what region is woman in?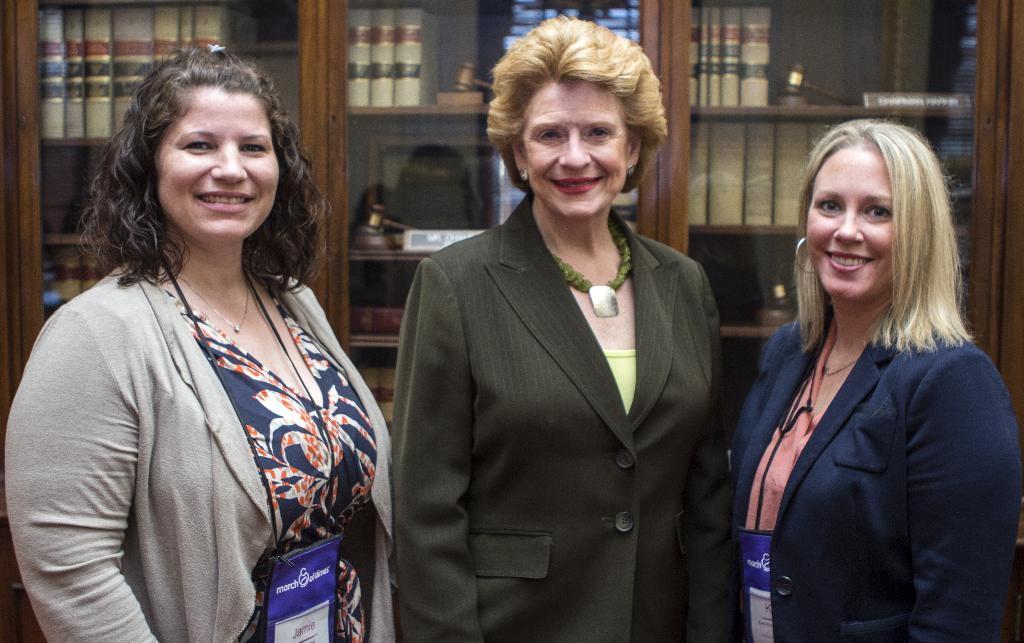
[726,118,1023,642].
